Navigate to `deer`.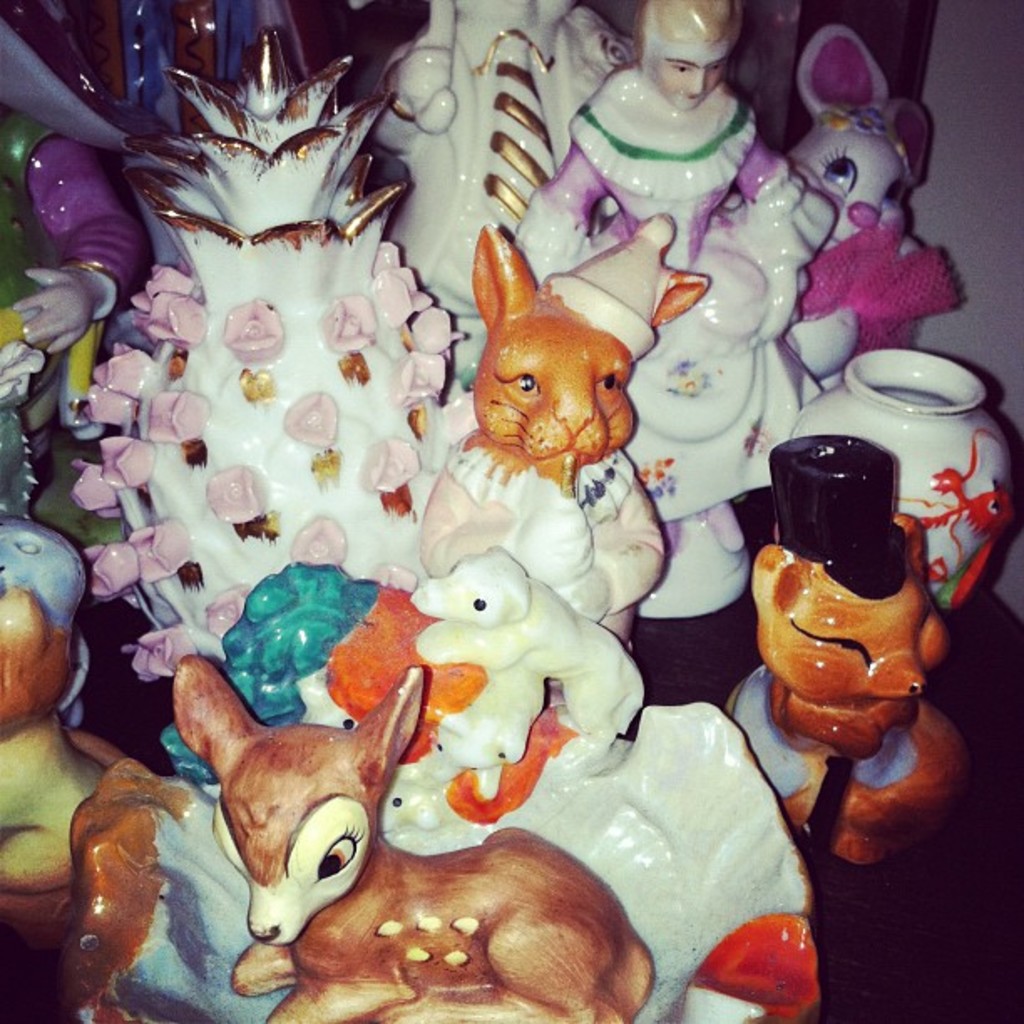
Navigation target: (161,666,651,1022).
